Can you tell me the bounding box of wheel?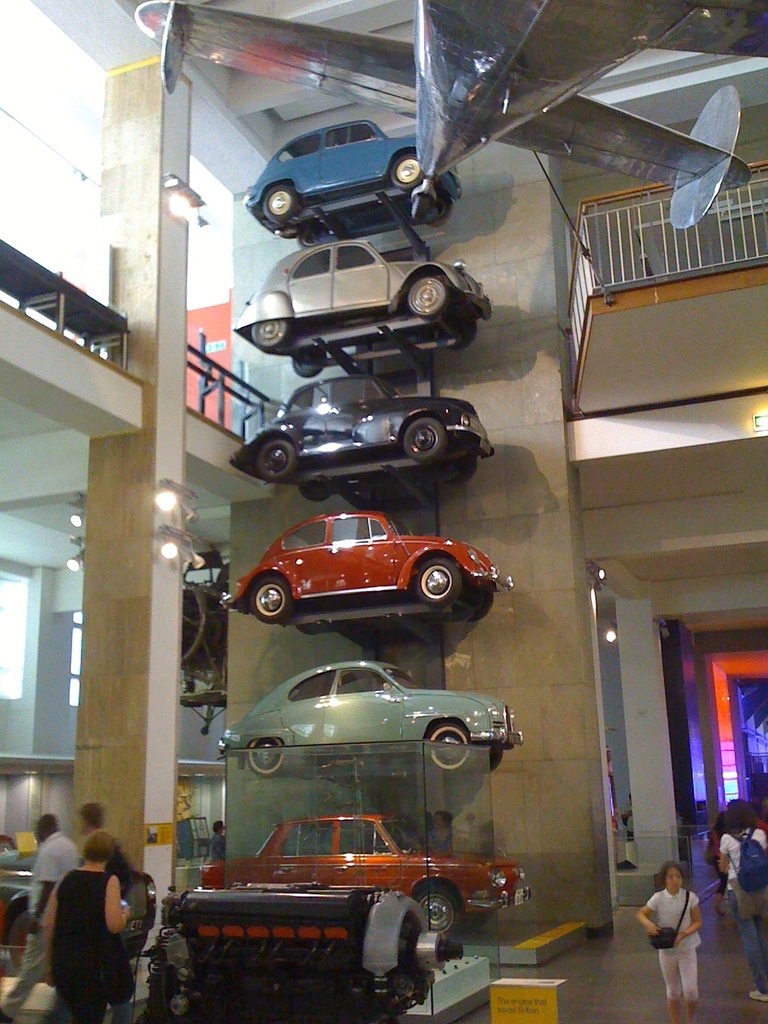
<box>244,582,302,626</box>.
